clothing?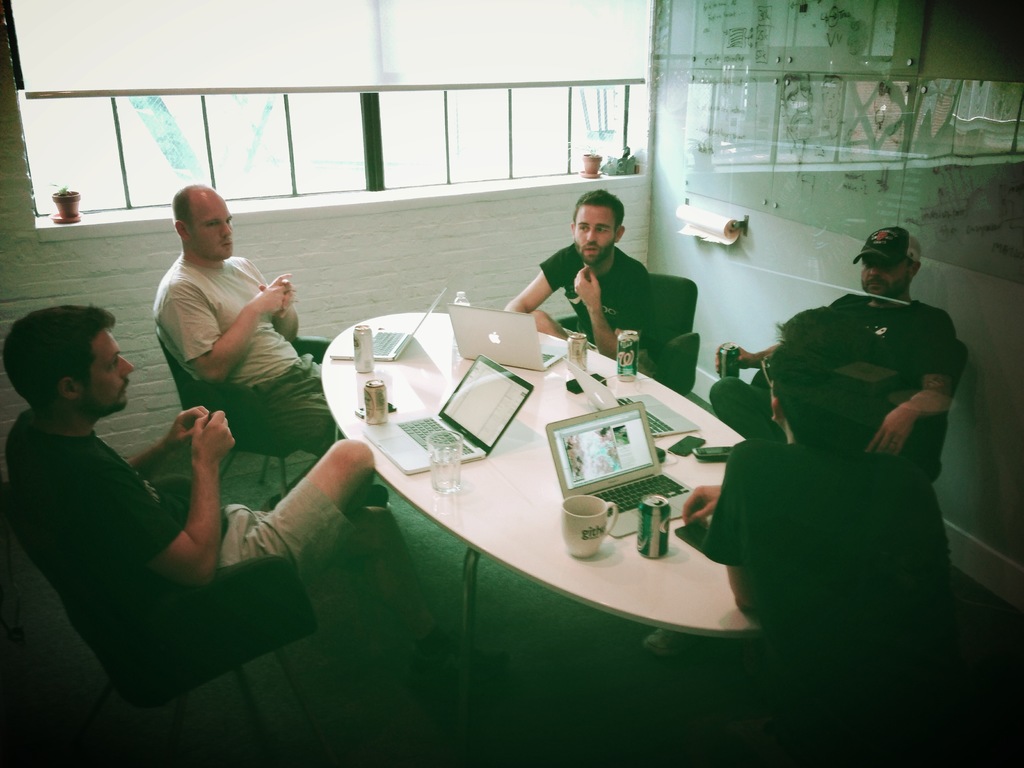
bbox=(700, 439, 955, 680)
